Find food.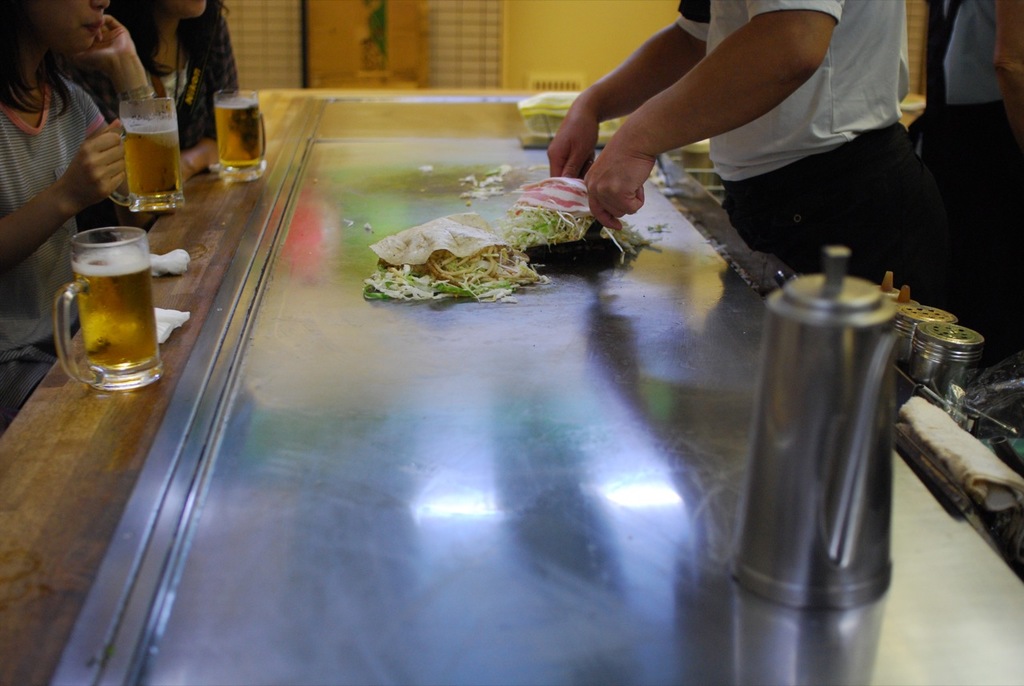
Rect(462, 164, 519, 207).
